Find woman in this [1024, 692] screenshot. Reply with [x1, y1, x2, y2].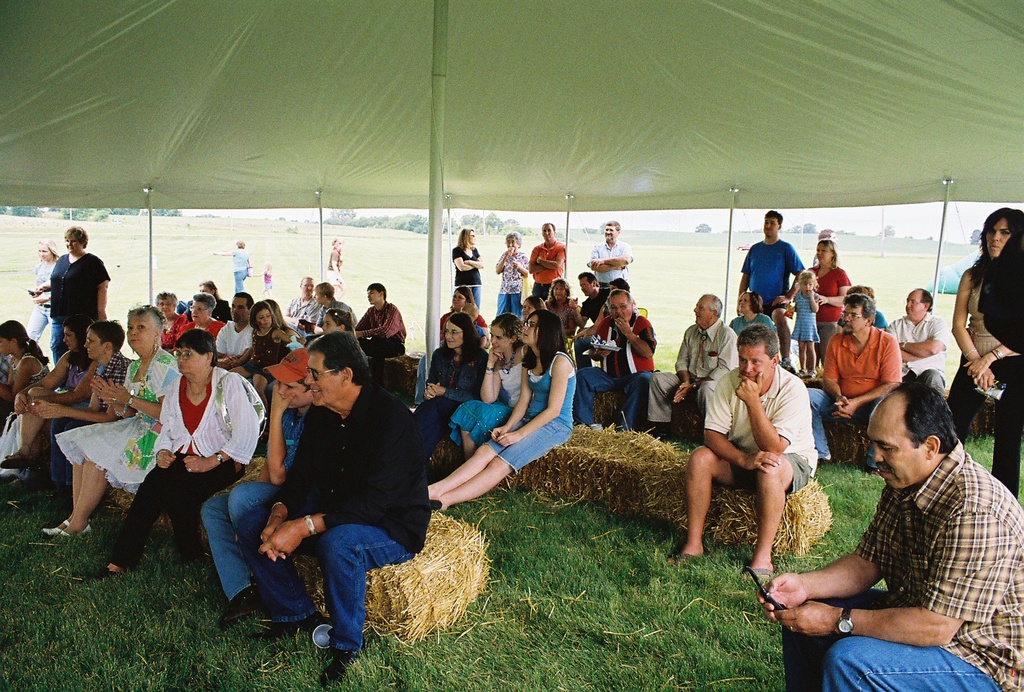
[0, 322, 49, 417].
